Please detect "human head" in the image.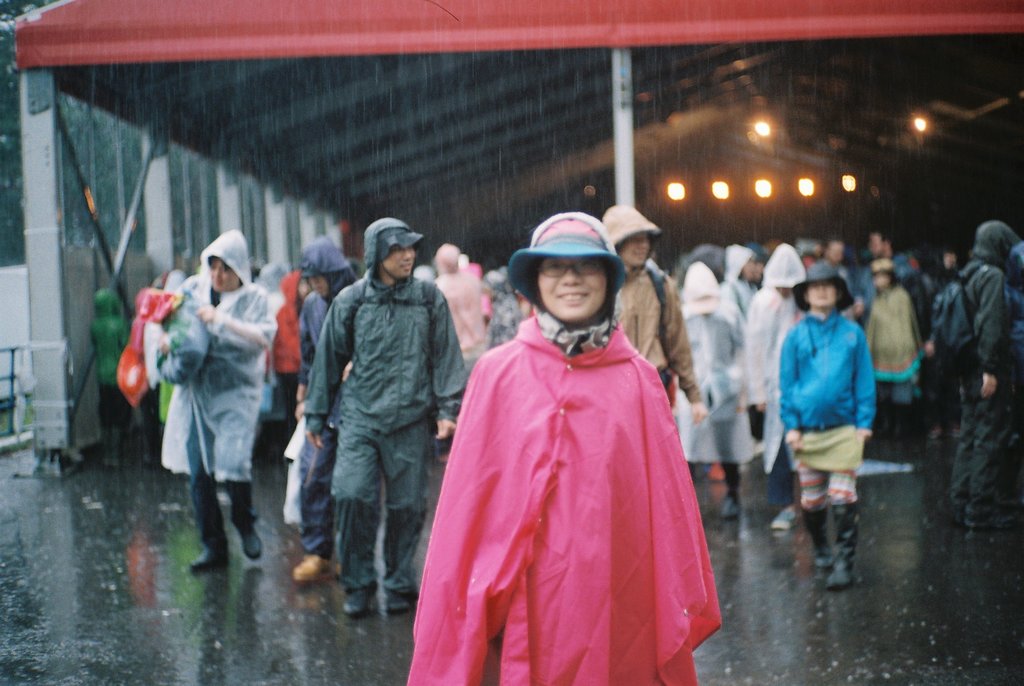
[431,243,460,275].
